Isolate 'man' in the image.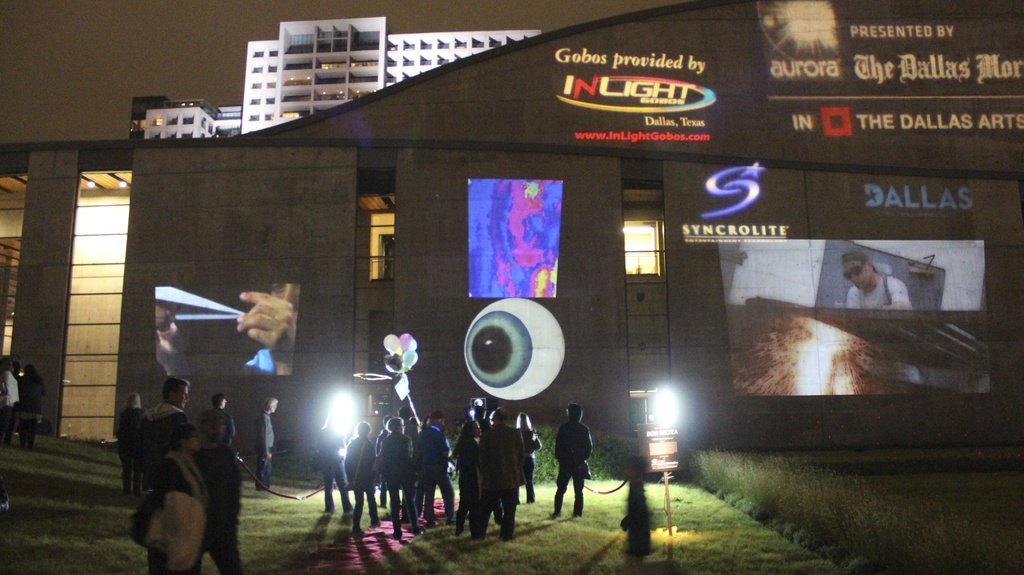
Isolated region: box(470, 406, 525, 545).
